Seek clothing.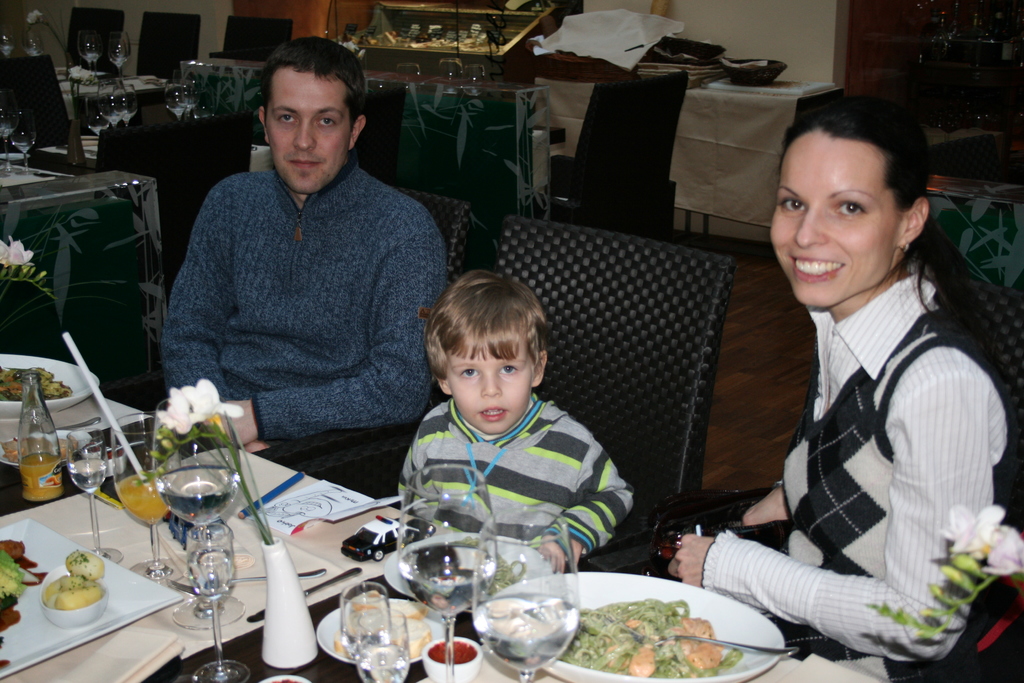
153, 174, 442, 470.
